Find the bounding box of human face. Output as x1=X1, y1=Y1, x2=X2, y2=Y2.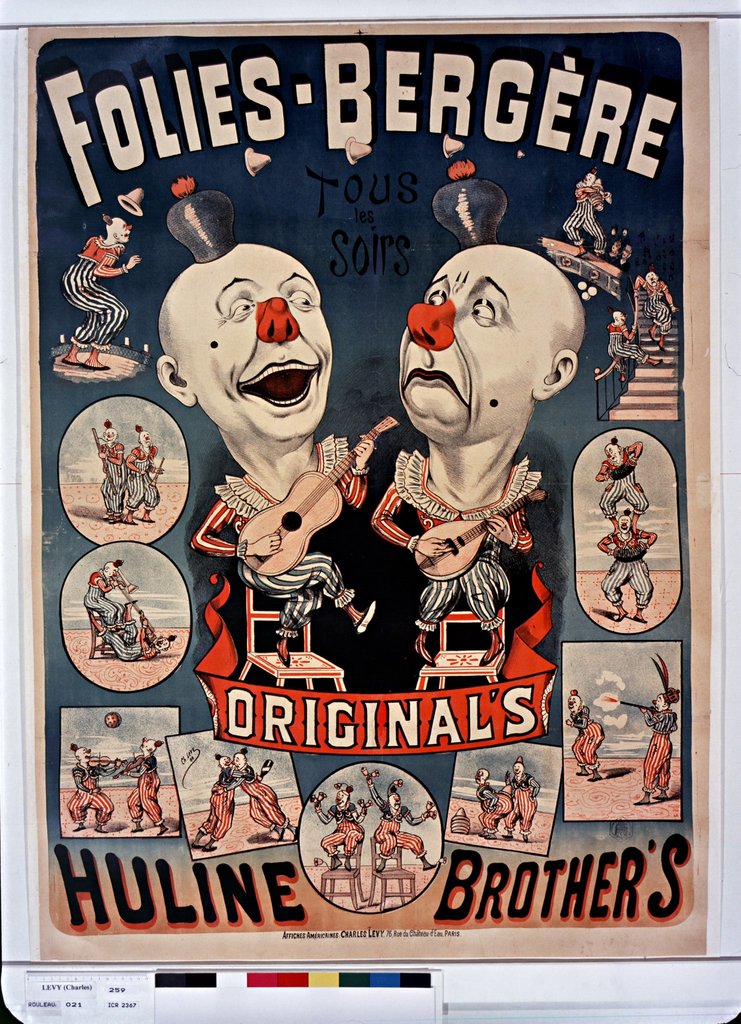
x1=398, y1=253, x2=546, y2=438.
